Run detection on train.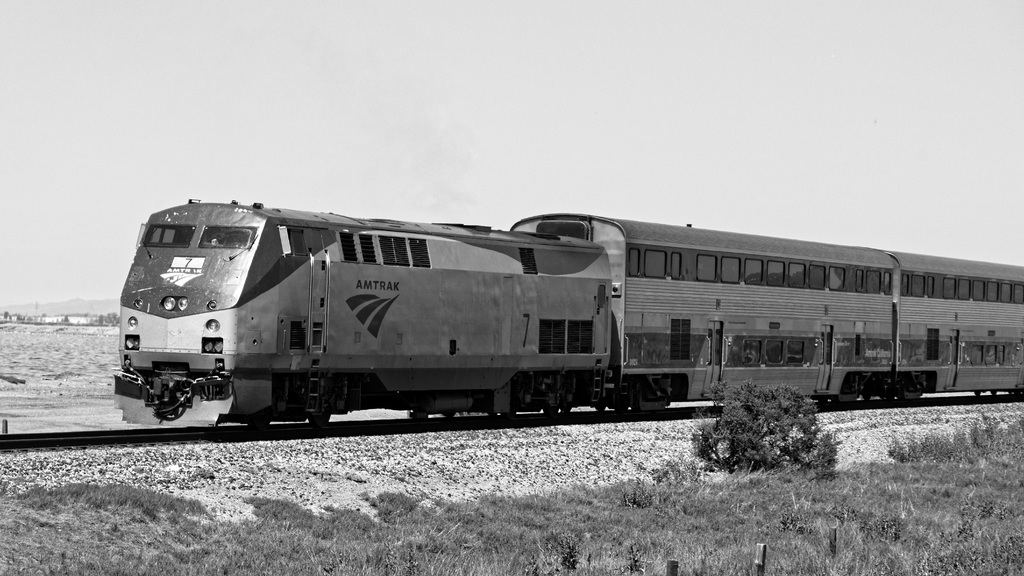
Result: crop(111, 211, 1023, 435).
